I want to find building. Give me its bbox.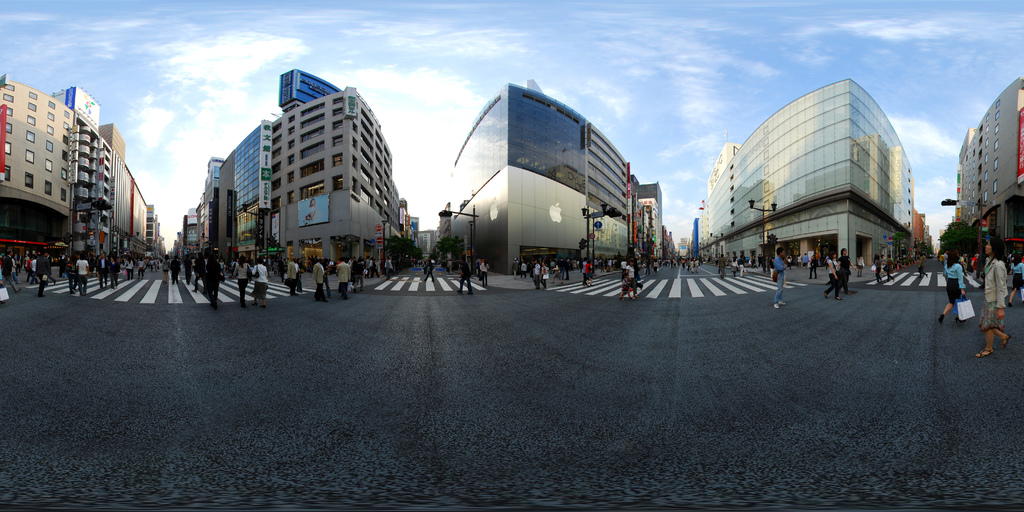
[447,81,636,275].
